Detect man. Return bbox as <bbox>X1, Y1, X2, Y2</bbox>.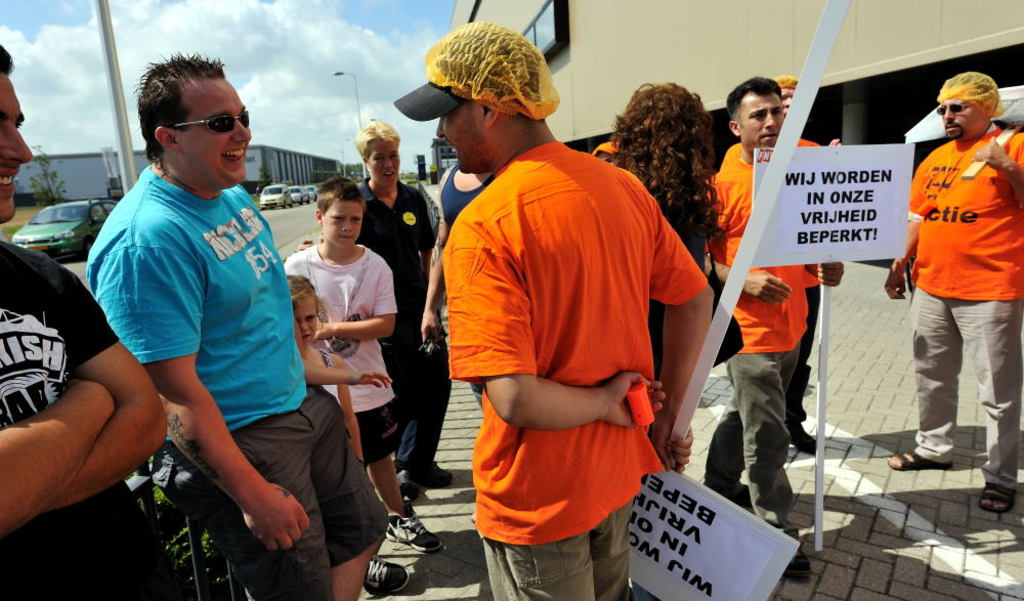
<bbox>394, 17, 717, 600</bbox>.
